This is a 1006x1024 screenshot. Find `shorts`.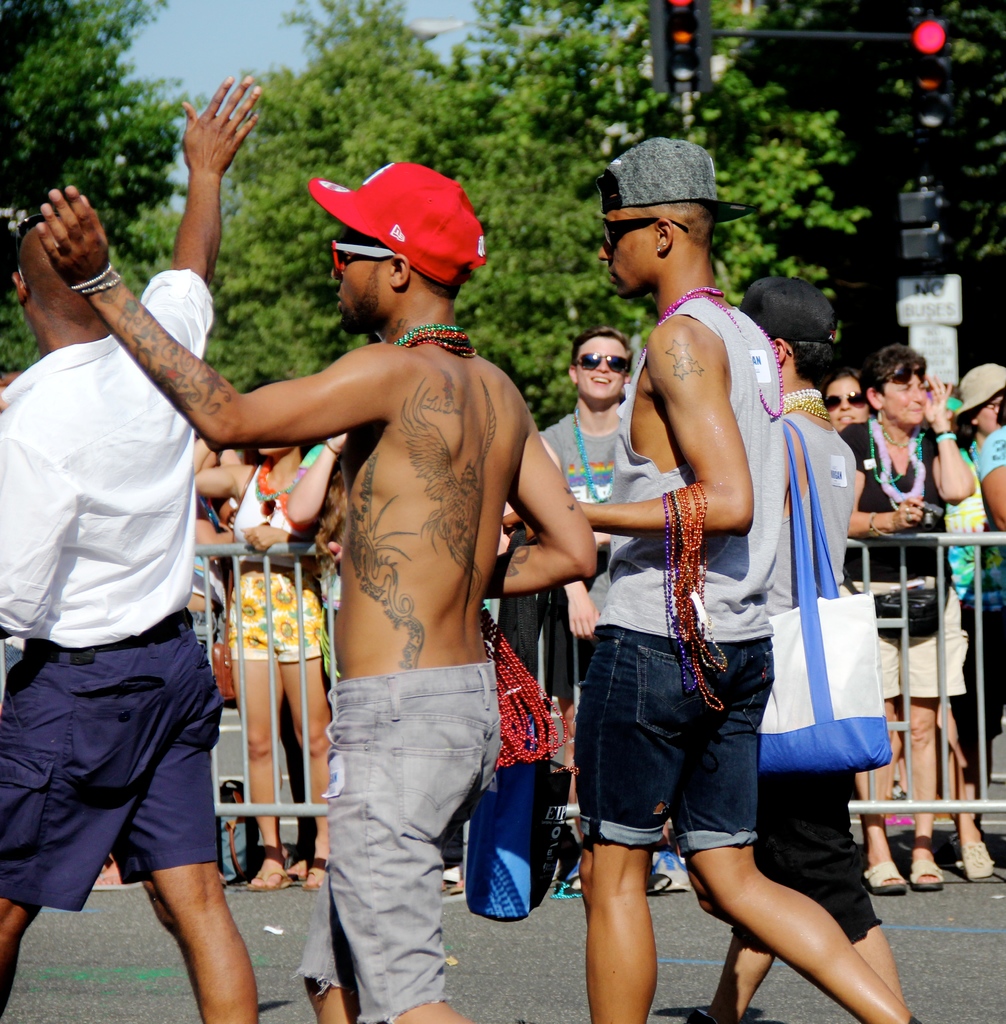
Bounding box: [957,609,1005,717].
